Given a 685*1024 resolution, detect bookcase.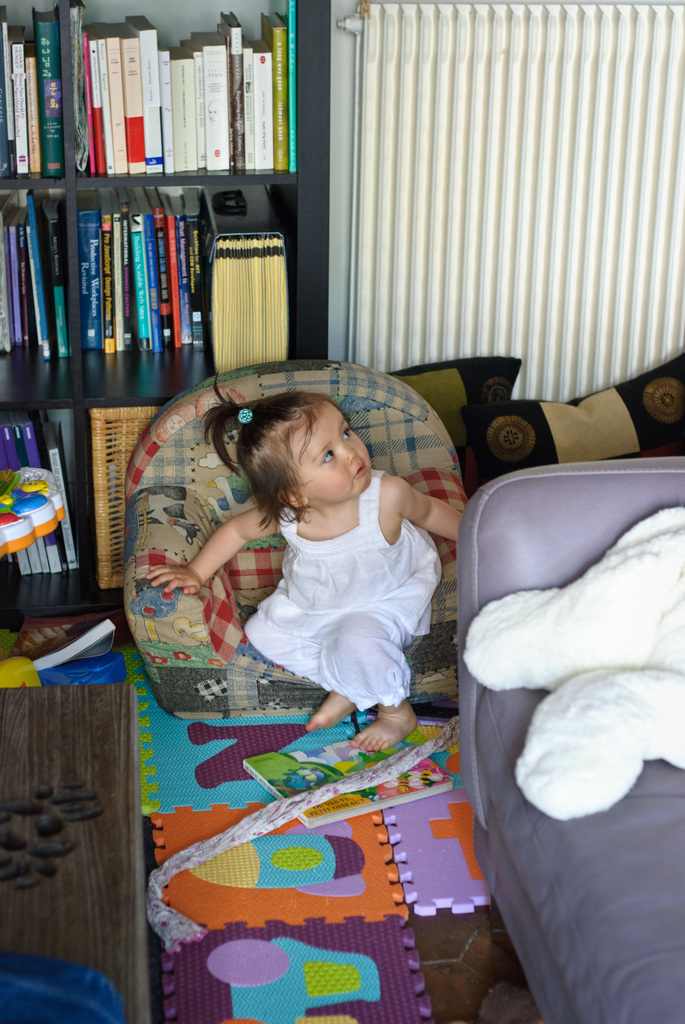
[left=0, top=0, right=330, bottom=623].
